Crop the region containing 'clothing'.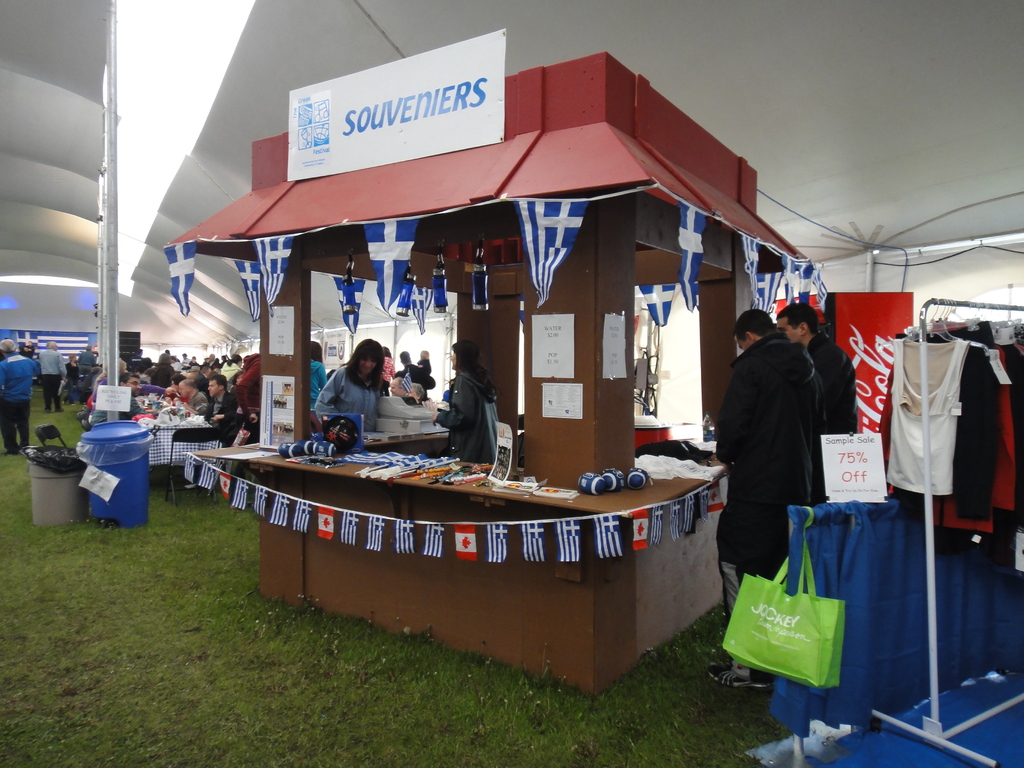
Crop region: 432/369/496/465.
